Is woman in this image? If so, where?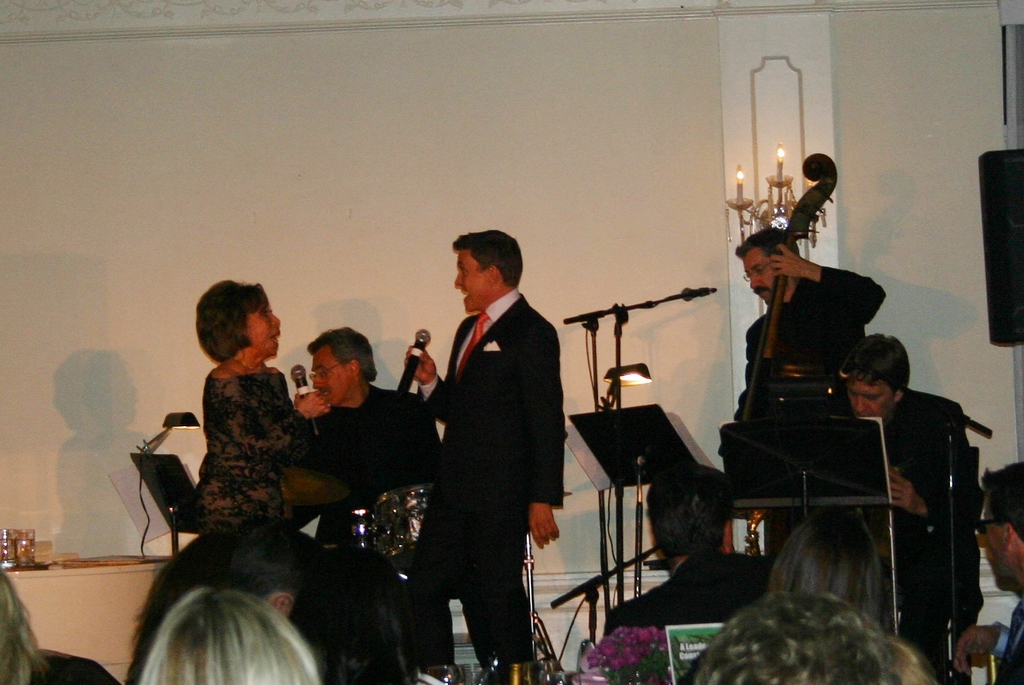
Yes, at [193,277,351,535].
